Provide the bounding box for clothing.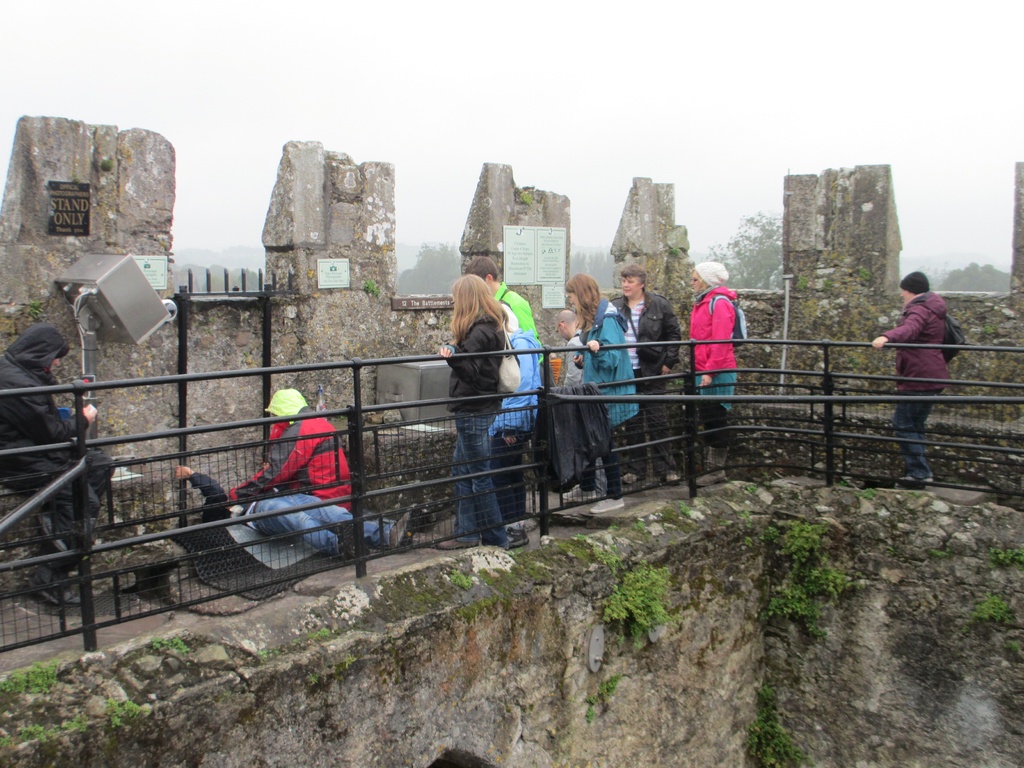
rect(618, 291, 676, 477).
